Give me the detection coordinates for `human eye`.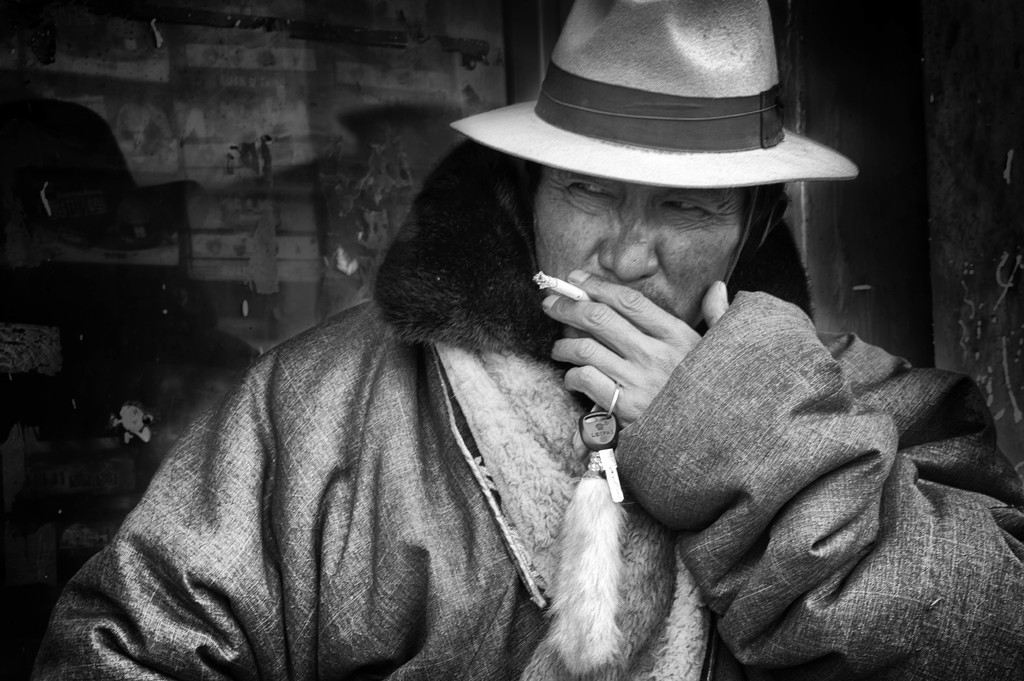
region(659, 192, 718, 214).
